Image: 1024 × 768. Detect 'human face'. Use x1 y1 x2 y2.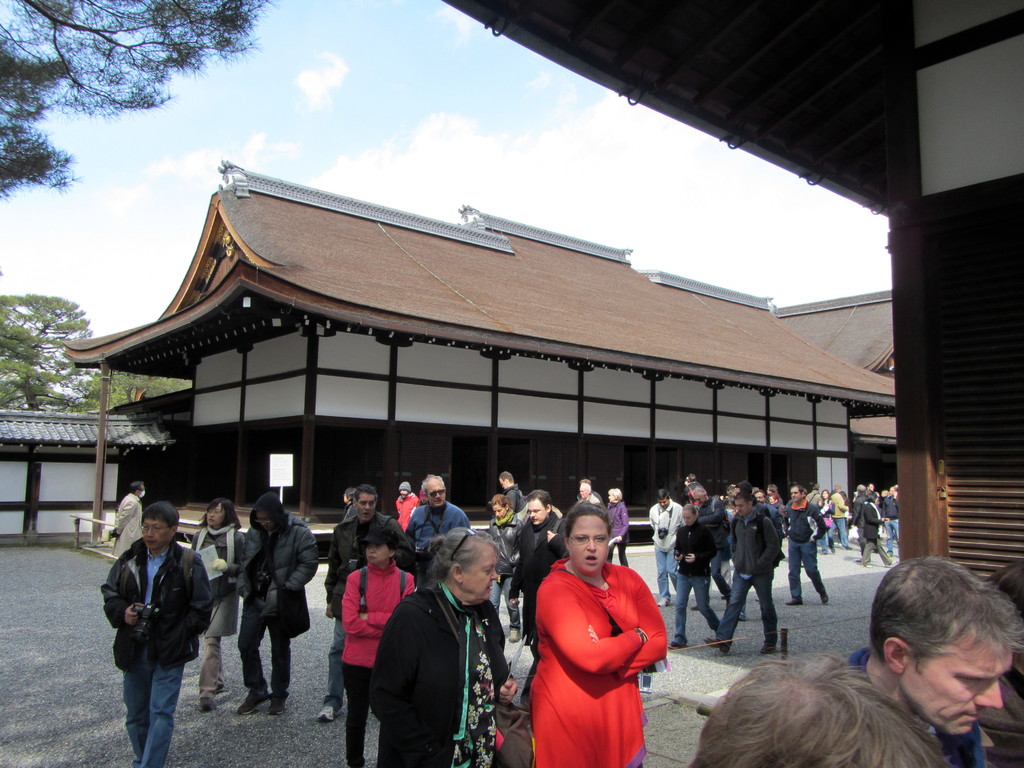
577 484 587 502.
